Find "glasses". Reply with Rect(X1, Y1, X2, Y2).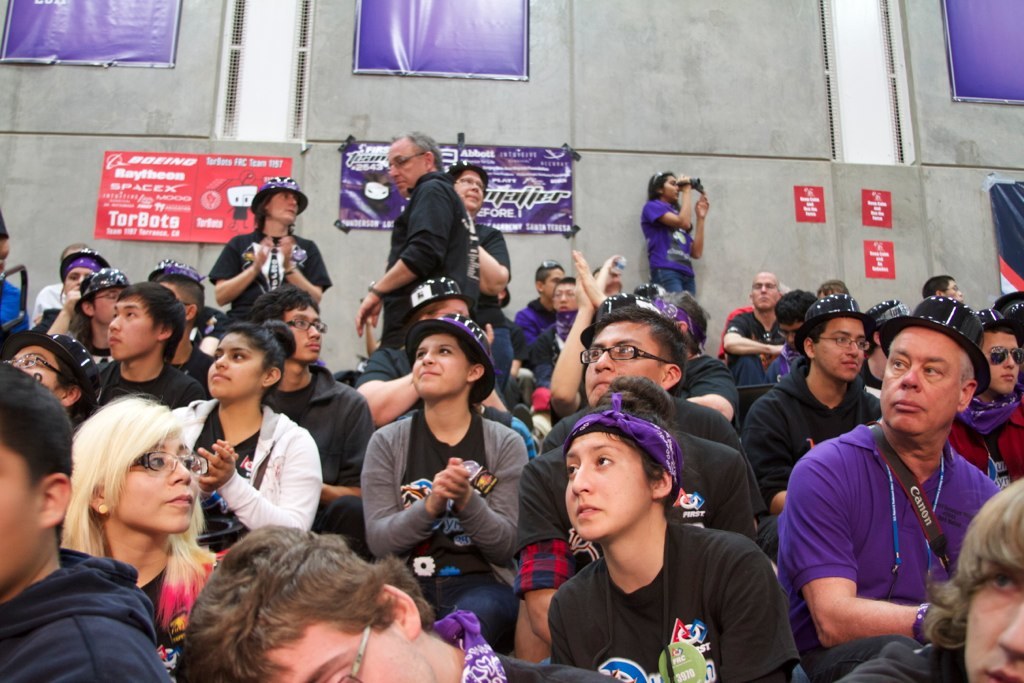
Rect(131, 441, 220, 476).
